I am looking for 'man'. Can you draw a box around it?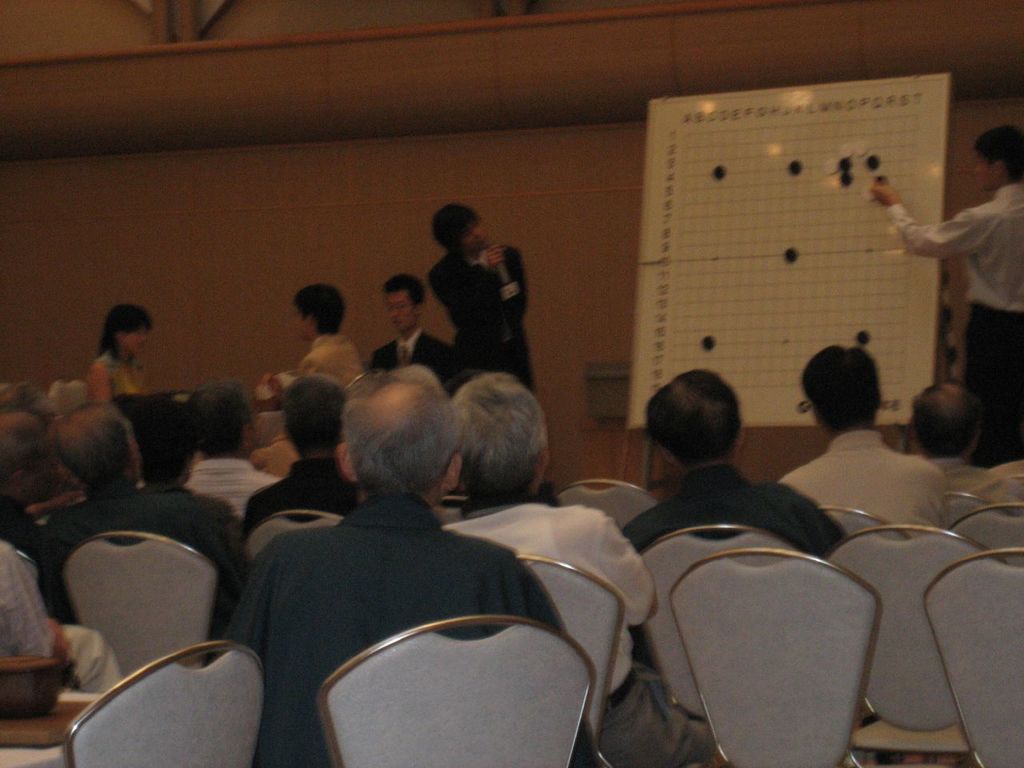
Sure, the bounding box is [x1=870, y1=126, x2=1023, y2=450].
